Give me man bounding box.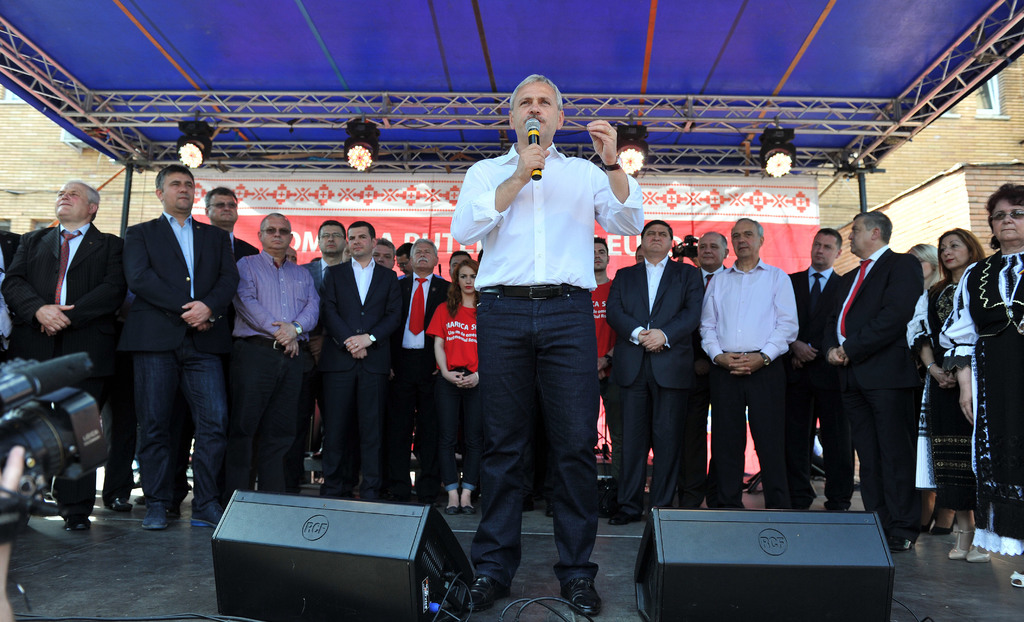
700:213:797:515.
